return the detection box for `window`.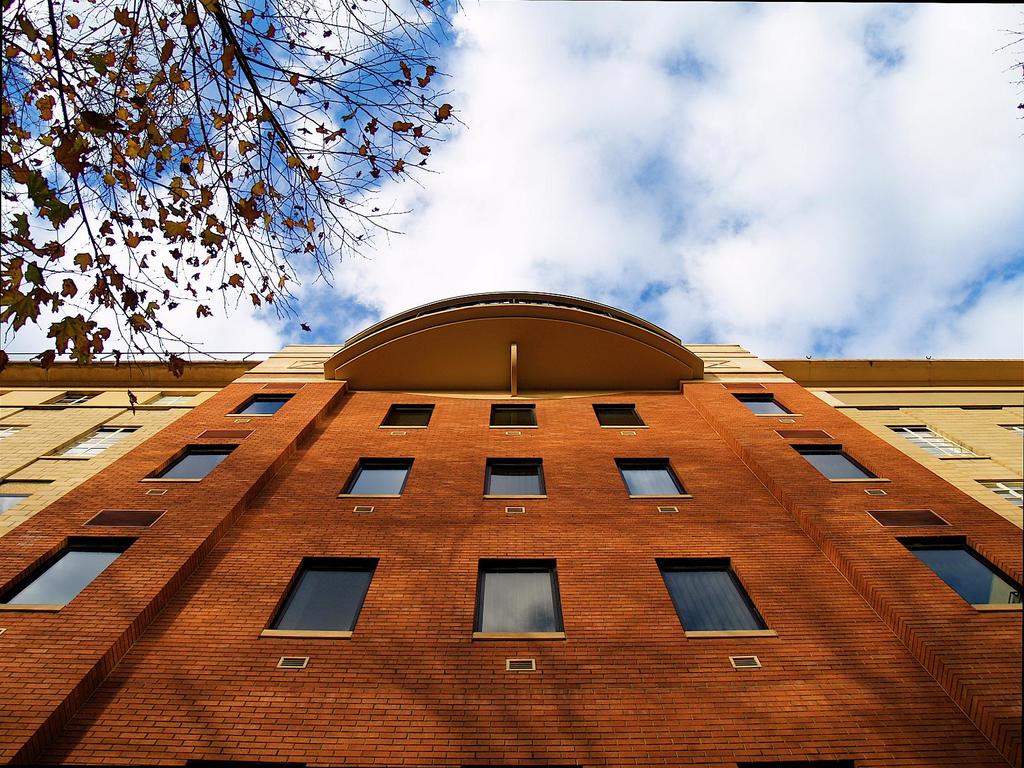
detection(902, 540, 1023, 609).
